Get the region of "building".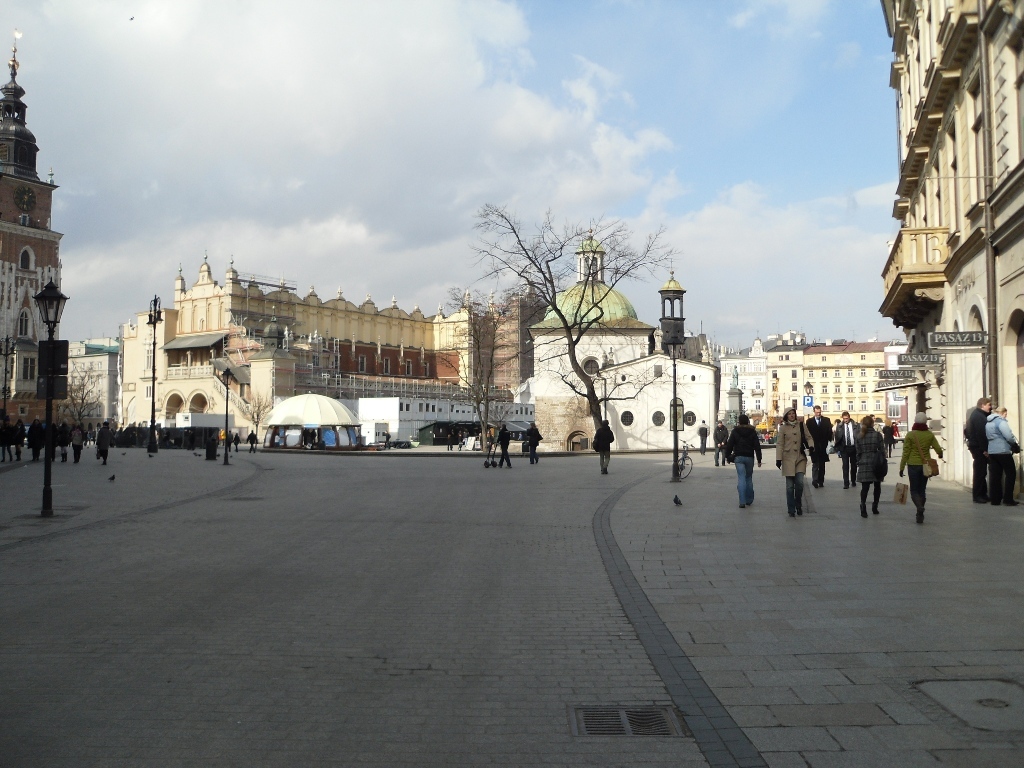
<bbox>748, 334, 805, 423</bbox>.
